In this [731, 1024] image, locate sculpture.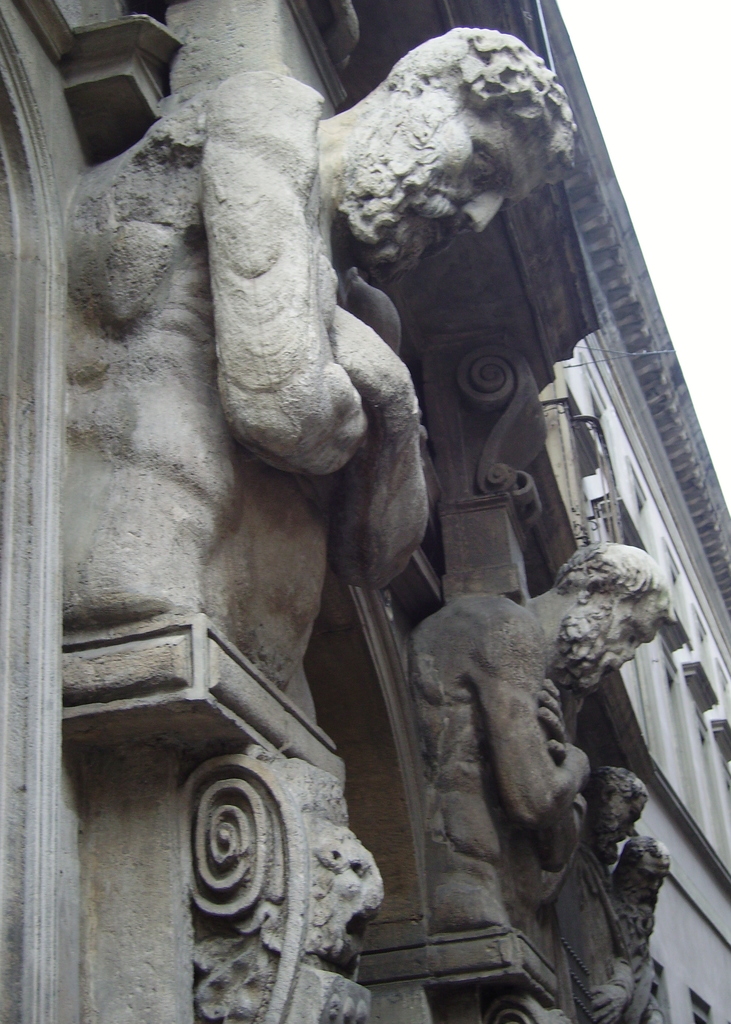
Bounding box: locate(577, 760, 638, 1023).
